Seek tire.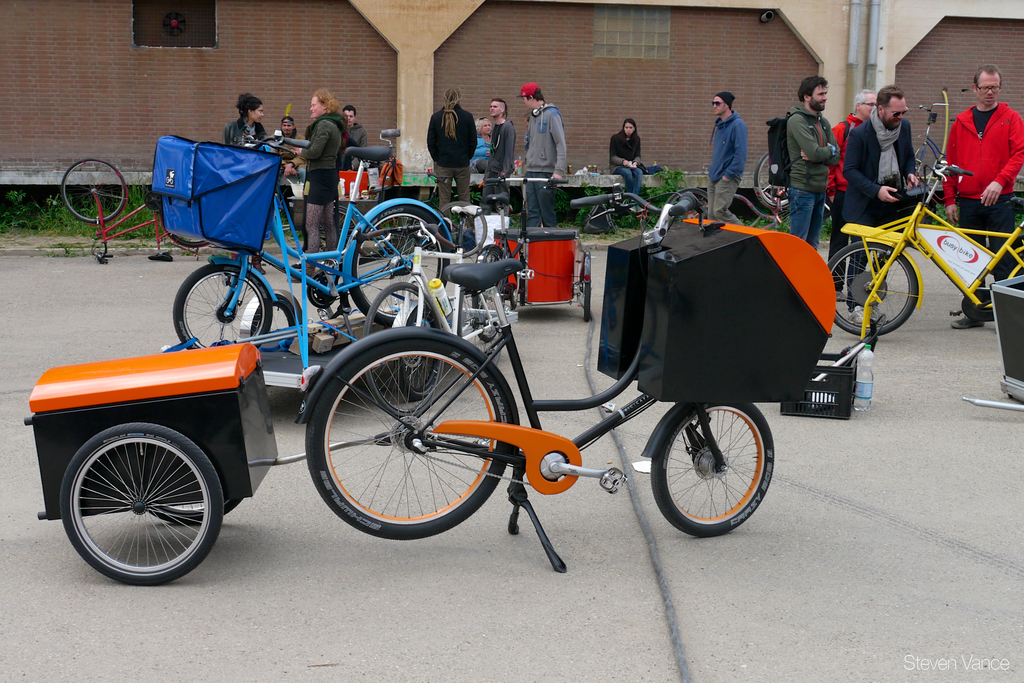
[1006,256,1023,283].
